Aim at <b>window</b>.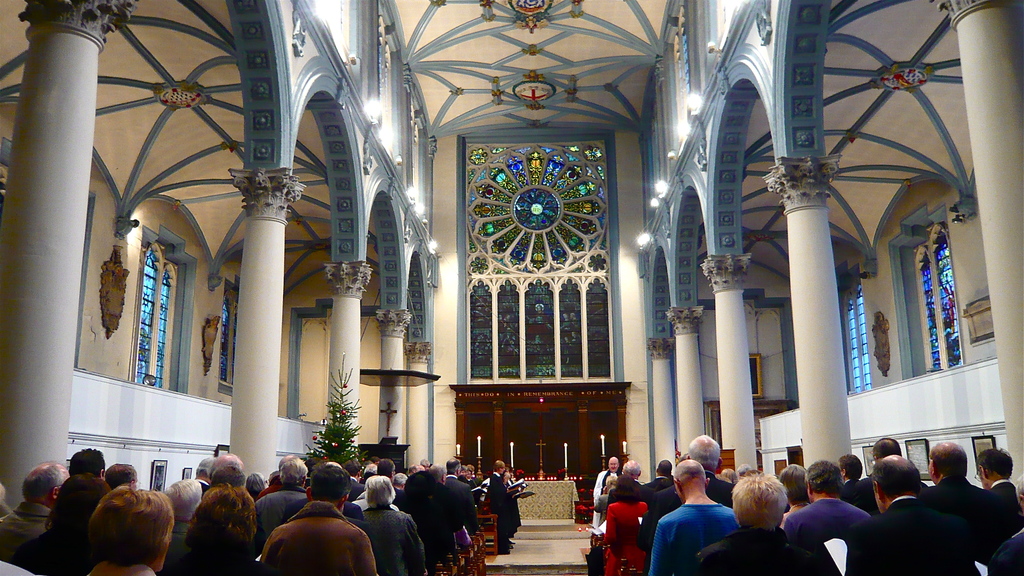
Aimed at <box>216,279,240,398</box>.
